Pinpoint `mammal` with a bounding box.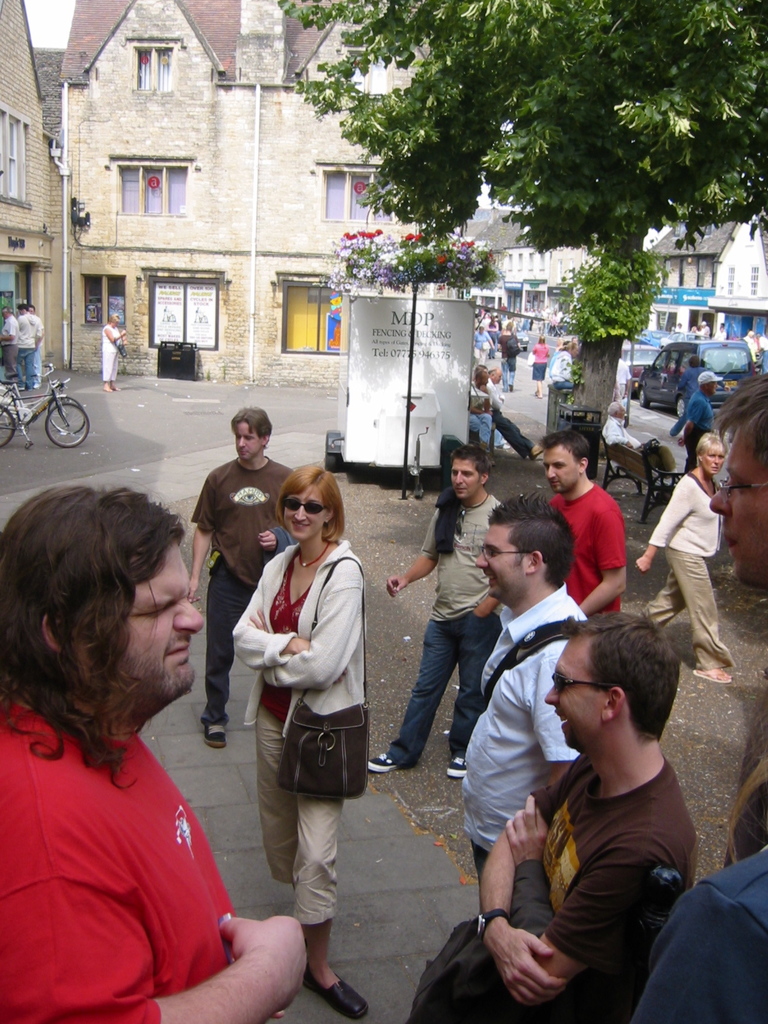
pyautogui.locateOnScreen(531, 334, 550, 399).
